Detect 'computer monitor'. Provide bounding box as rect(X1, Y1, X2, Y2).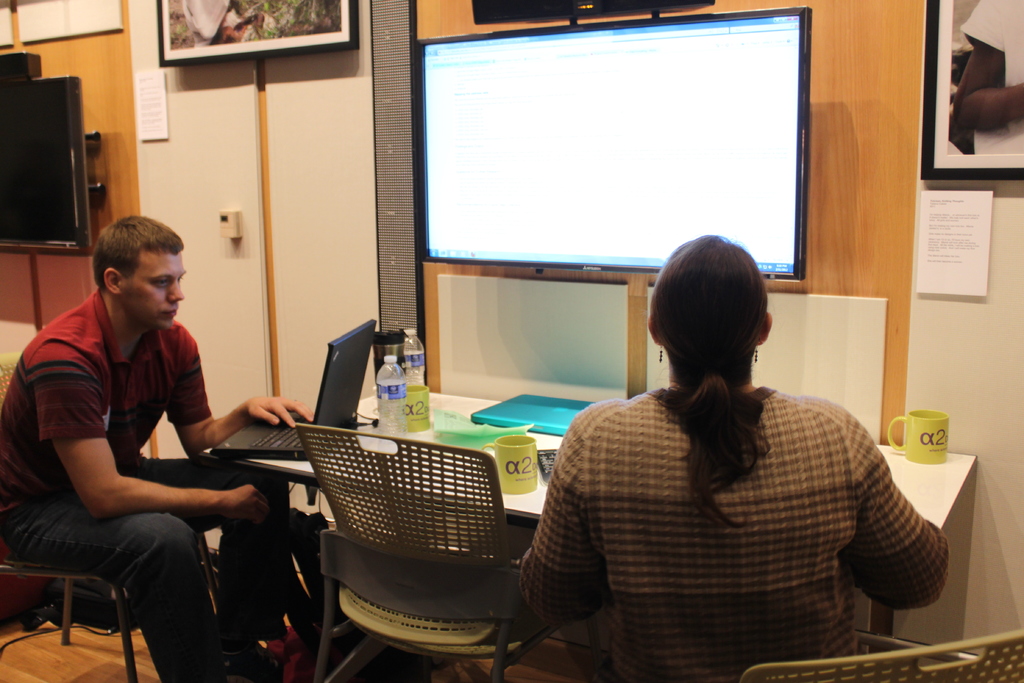
rect(408, 10, 813, 292).
